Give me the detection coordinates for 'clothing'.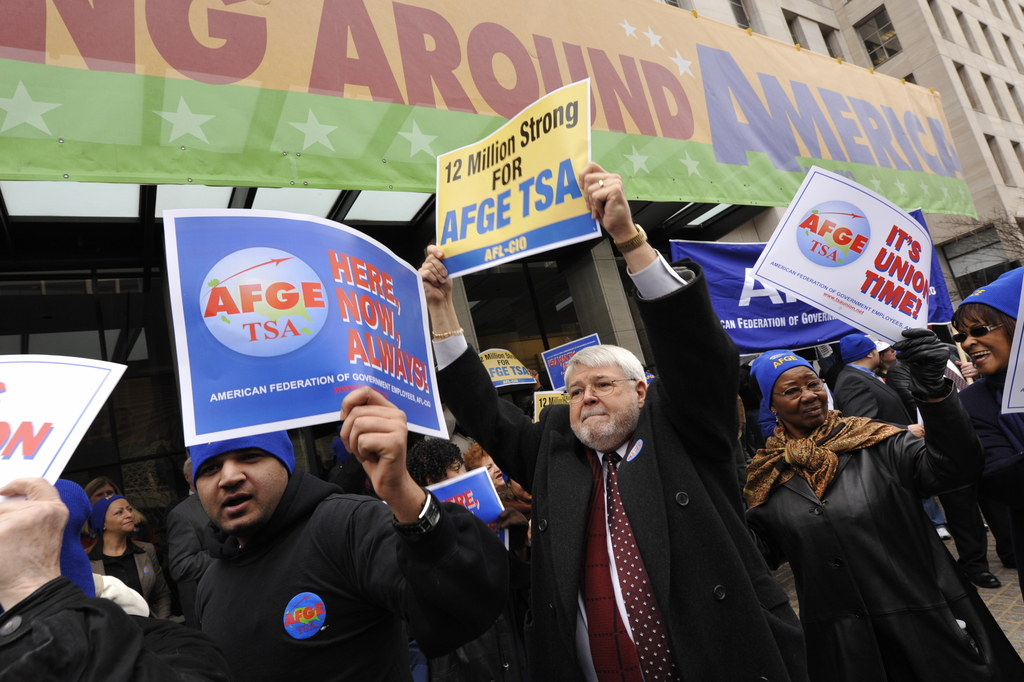
x1=433, y1=262, x2=803, y2=681.
